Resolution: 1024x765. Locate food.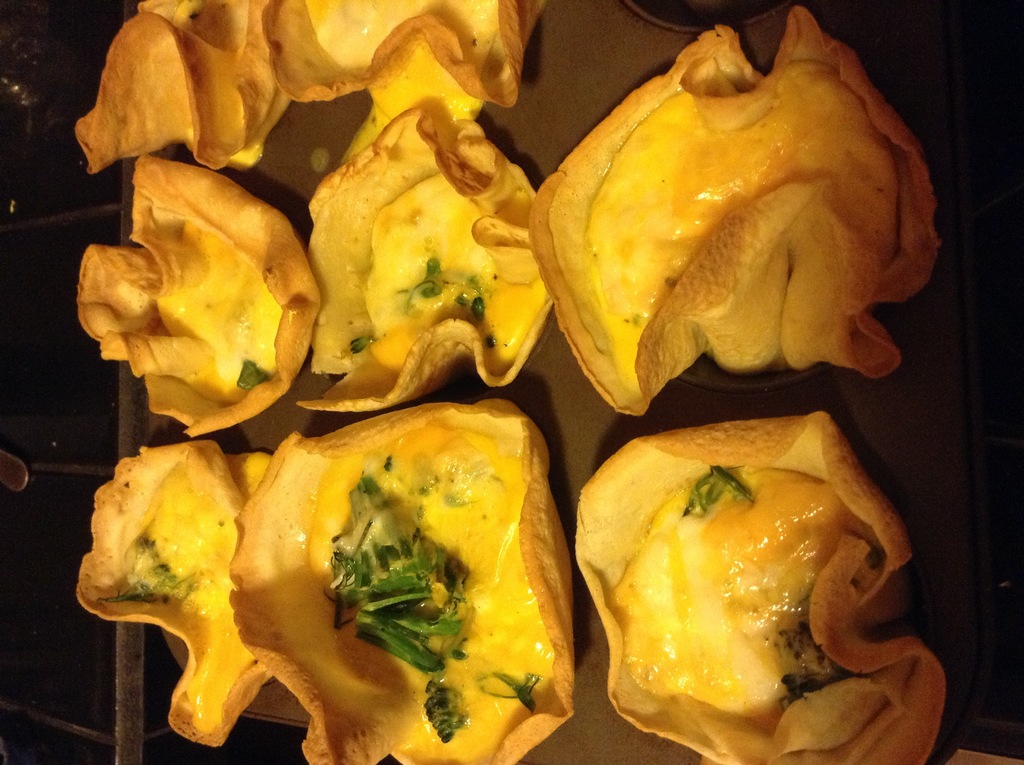
detection(74, 149, 322, 443).
